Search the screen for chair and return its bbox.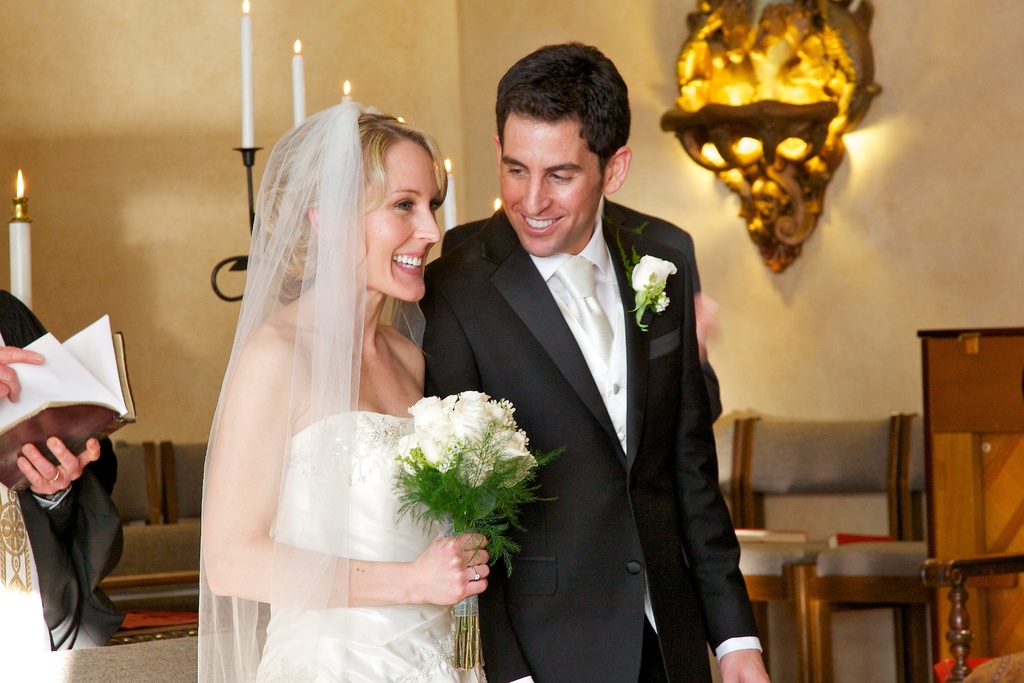
Found: Rect(36, 632, 262, 682).
